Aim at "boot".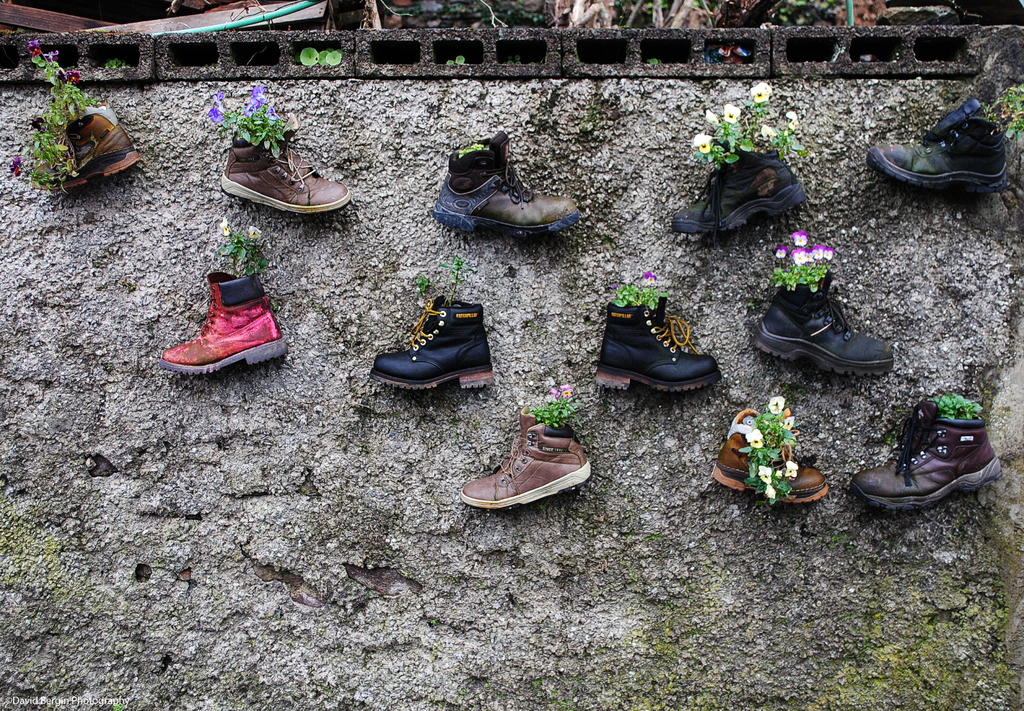
Aimed at 31, 100, 139, 195.
